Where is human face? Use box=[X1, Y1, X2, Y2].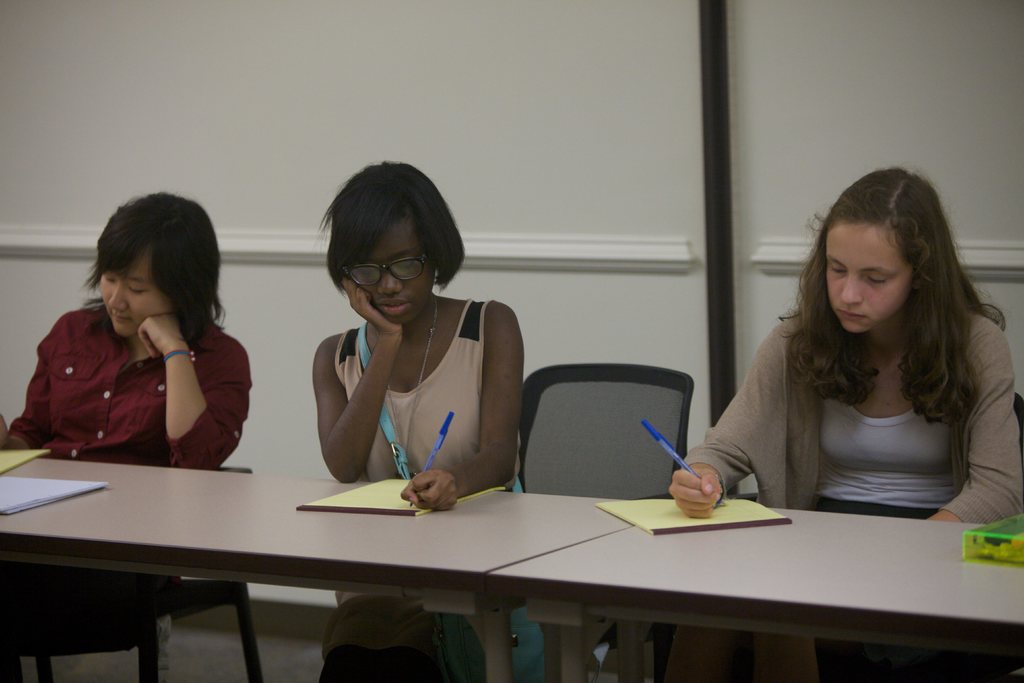
box=[99, 240, 174, 343].
